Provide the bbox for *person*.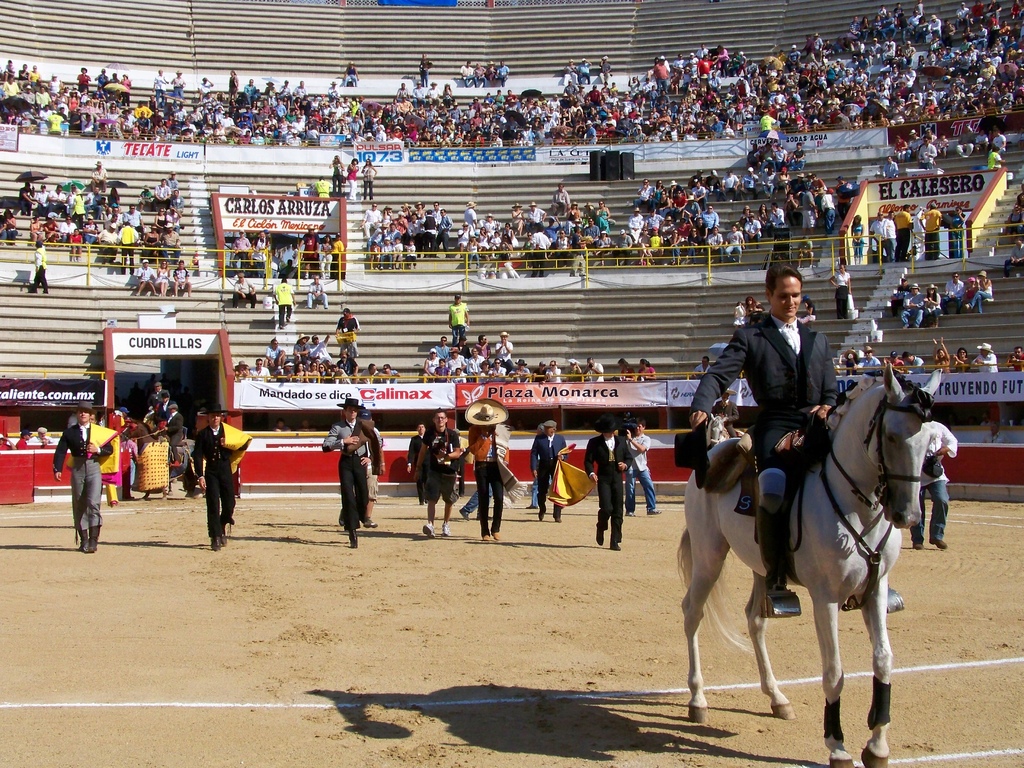
locate(32, 428, 53, 446).
